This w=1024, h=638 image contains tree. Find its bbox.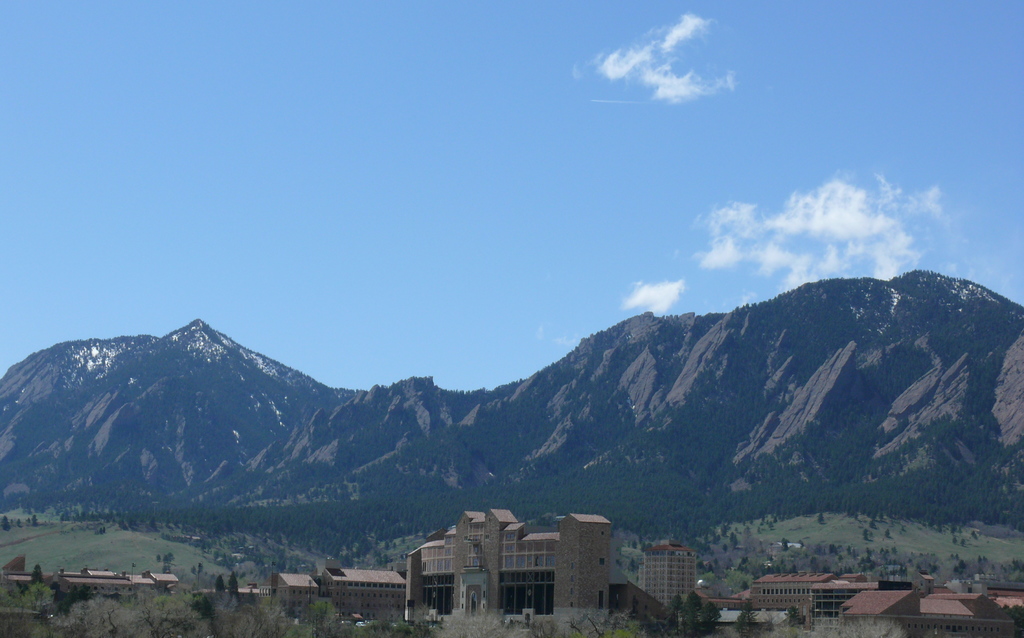
pyautogui.locateOnScreen(192, 562, 202, 577).
